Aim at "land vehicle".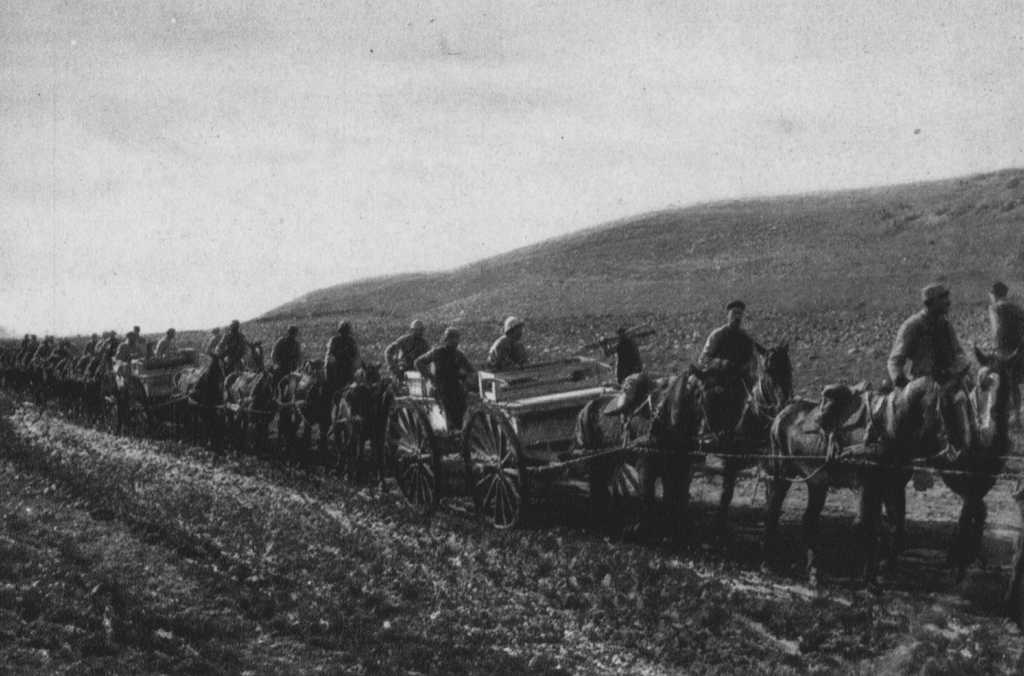
Aimed at [left=388, top=373, right=475, bottom=519].
